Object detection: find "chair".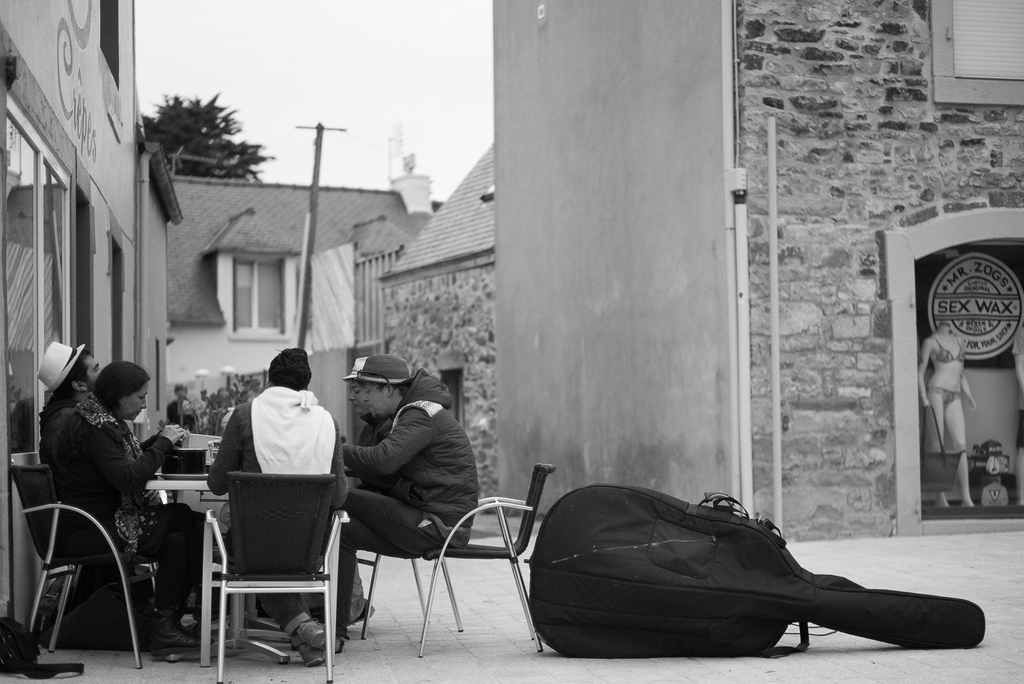
<bbox>341, 542, 428, 639</bbox>.
